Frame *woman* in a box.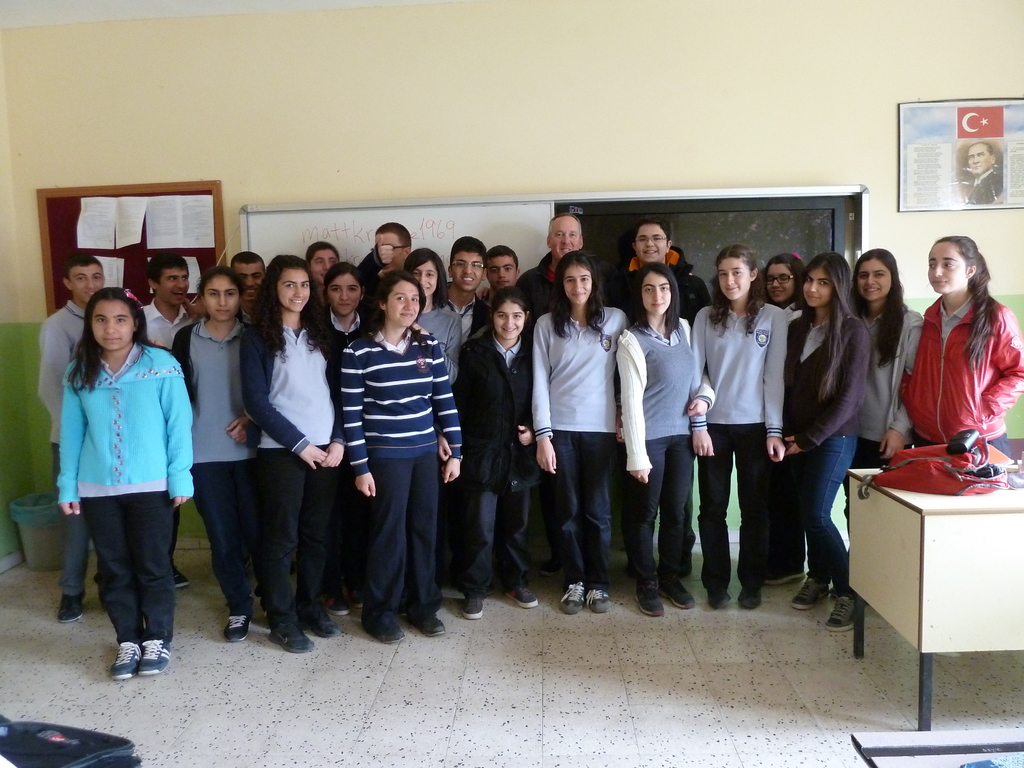
{"left": 340, "top": 269, "right": 465, "bottom": 643}.
